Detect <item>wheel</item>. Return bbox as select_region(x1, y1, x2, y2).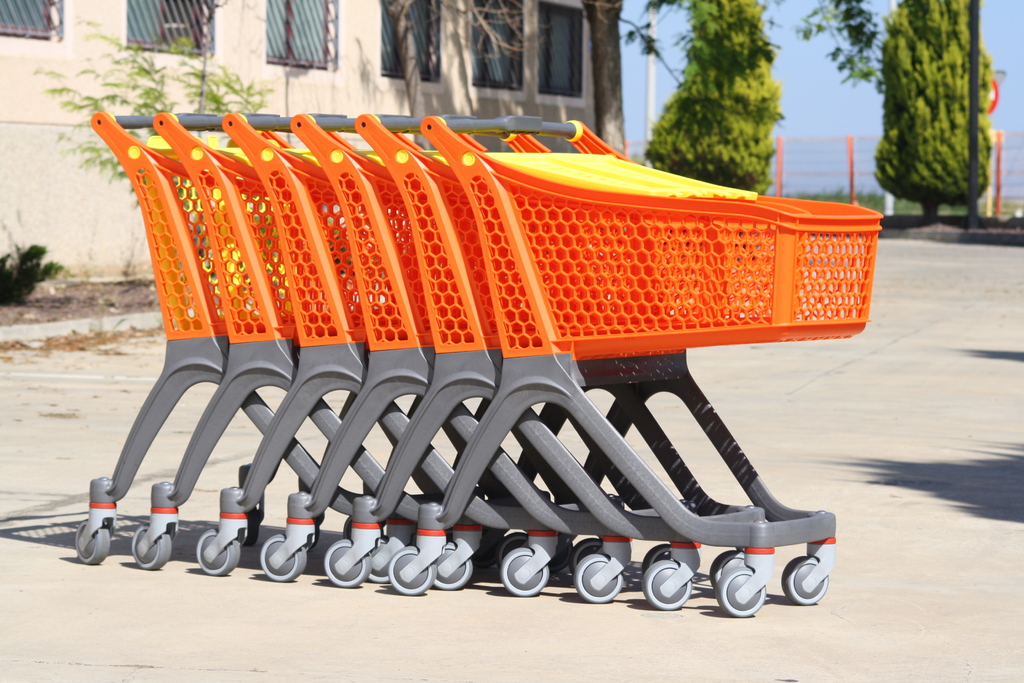
select_region(571, 536, 604, 568).
